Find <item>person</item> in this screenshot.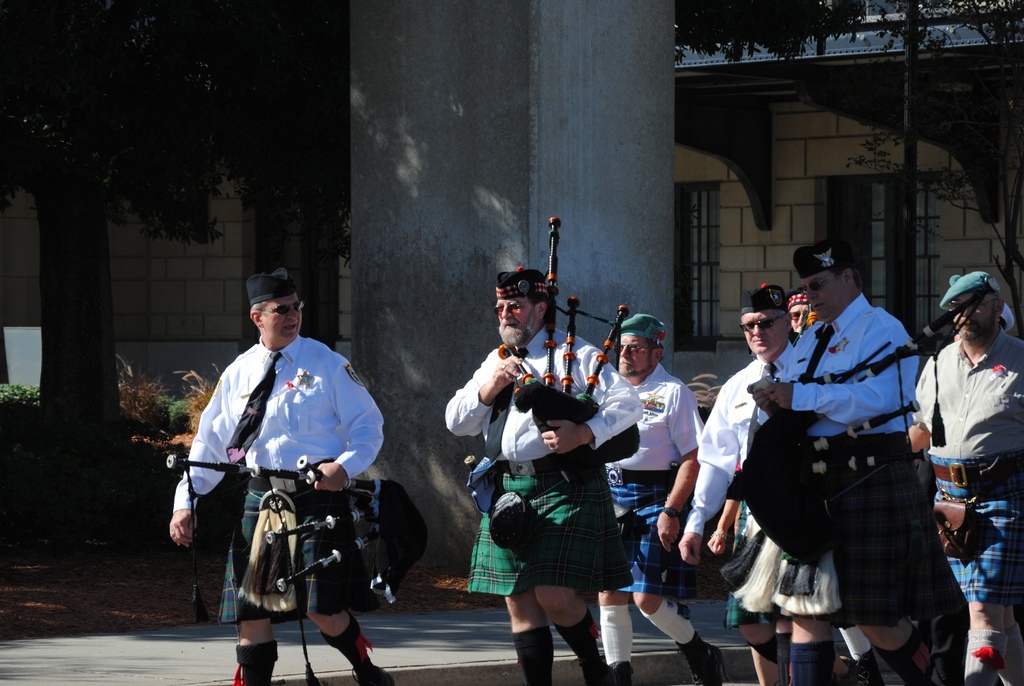
The bounding box for <item>person</item> is [x1=588, y1=309, x2=720, y2=685].
